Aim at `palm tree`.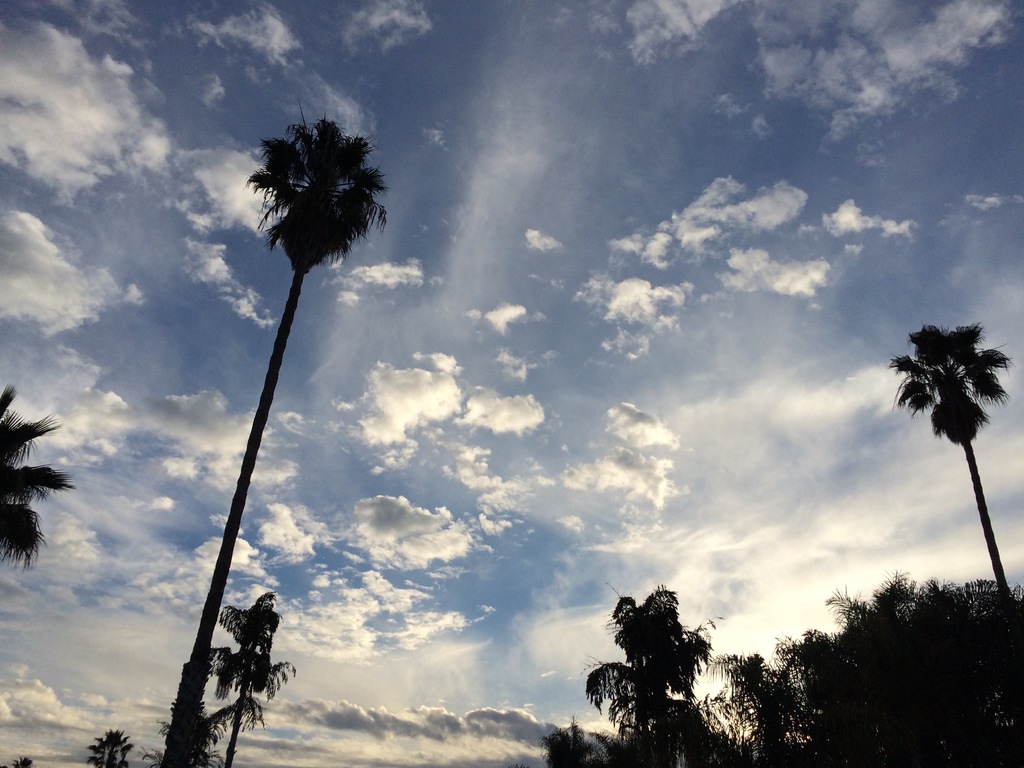
Aimed at rect(0, 382, 55, 544).
